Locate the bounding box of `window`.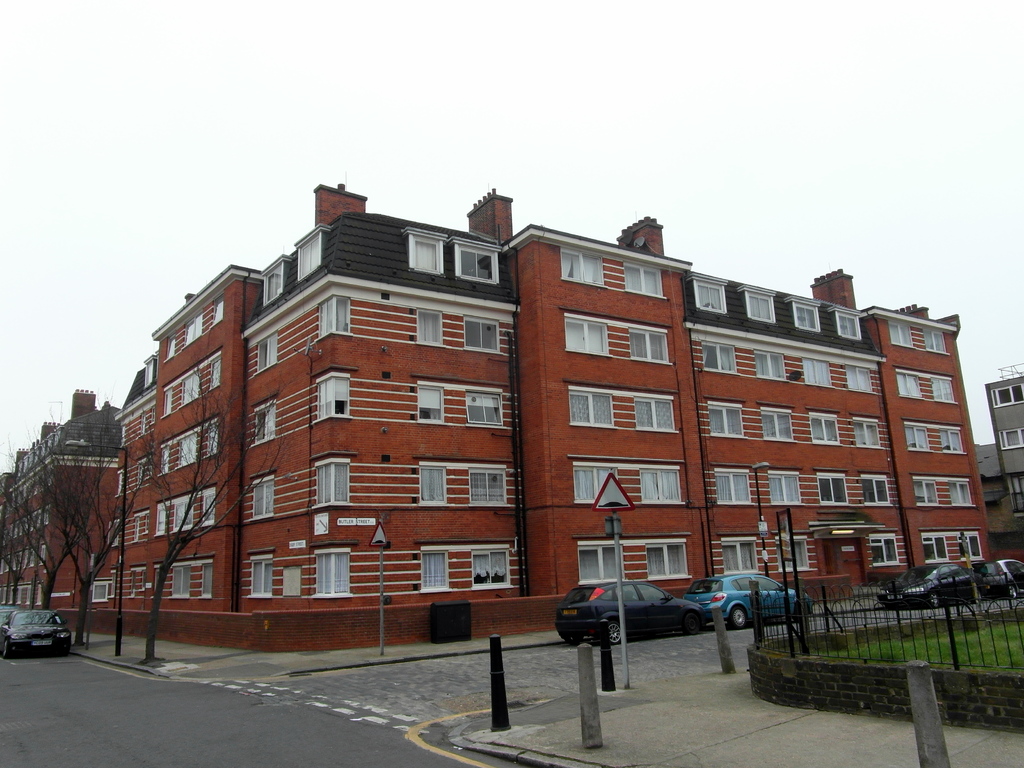
Bounding box: <bbox>957, 532, 984, 563</bbox>.
